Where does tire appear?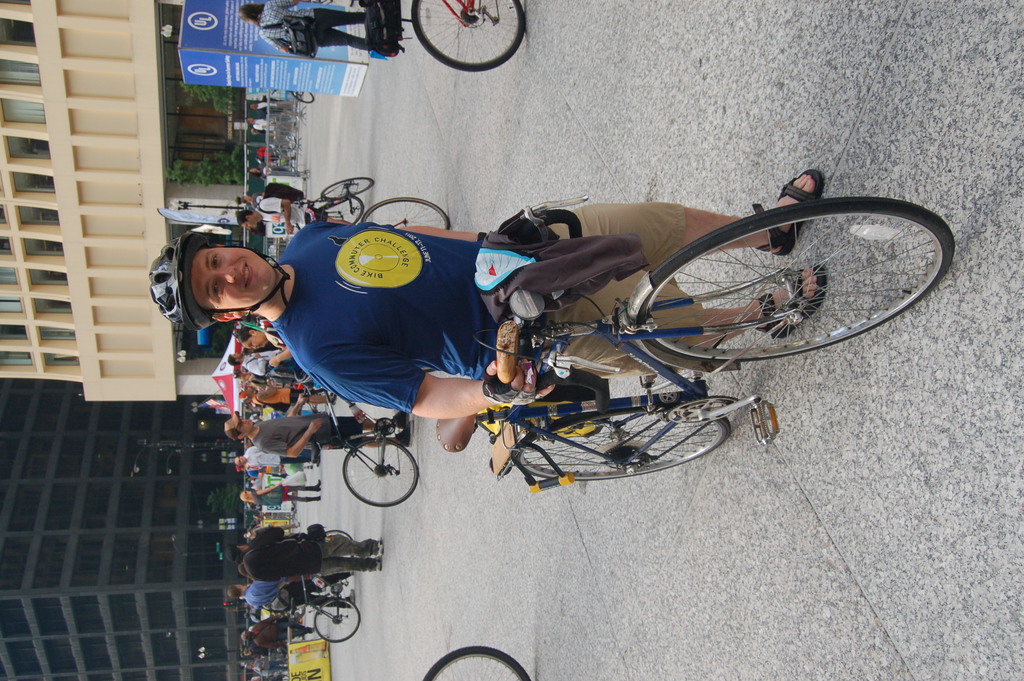
Appears at bbox(291, 90, 312, 104).
